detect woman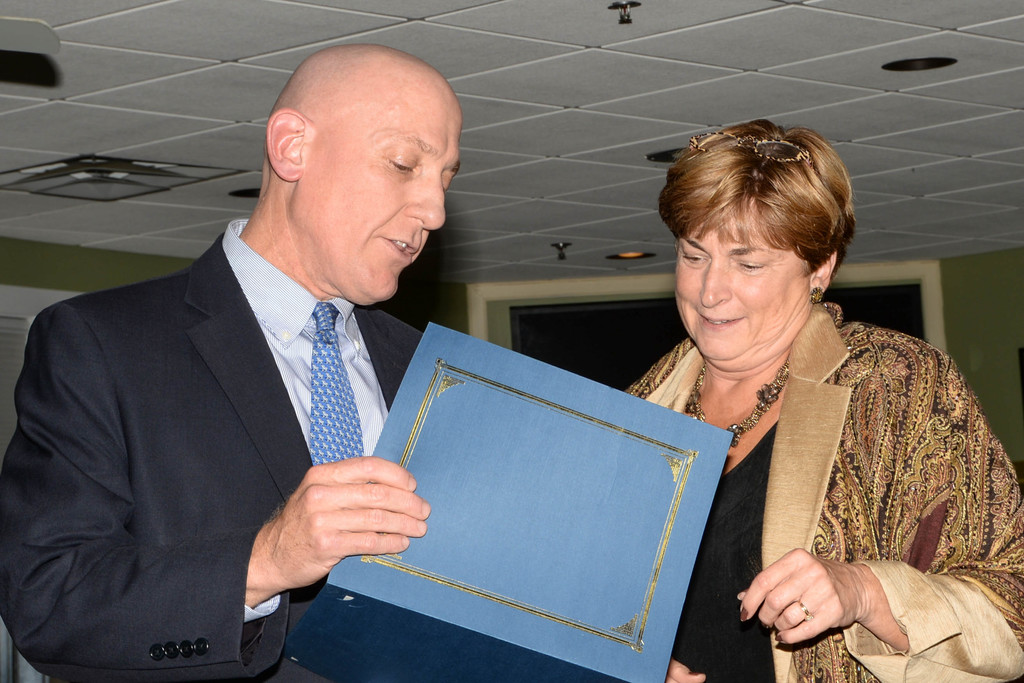
box=[572, 111, 994, 681]
